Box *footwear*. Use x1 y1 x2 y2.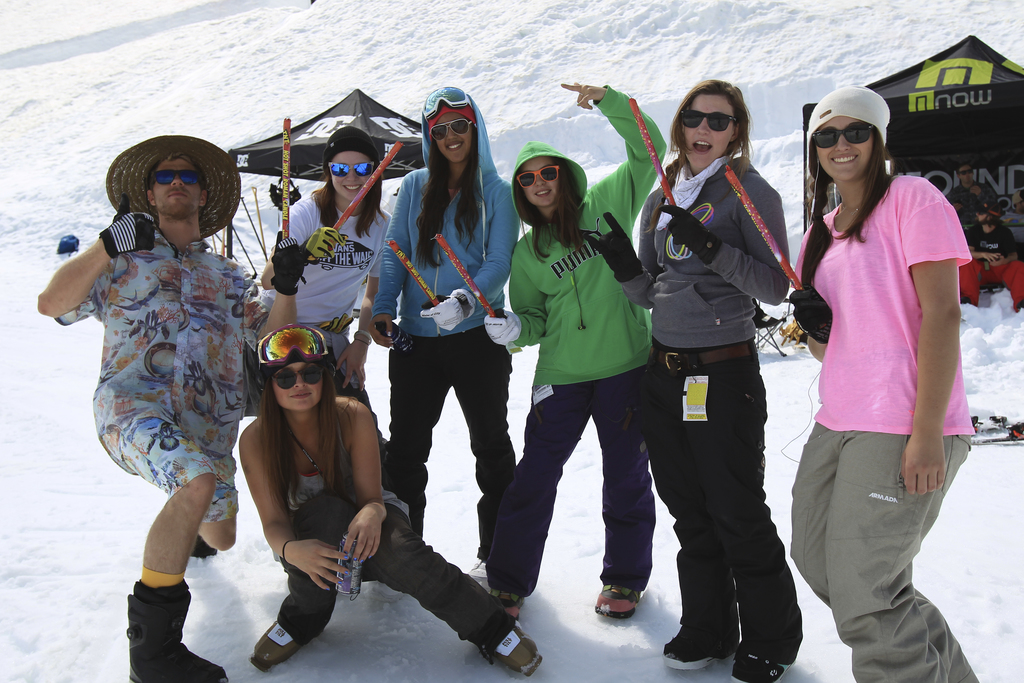
724 642 792 682.
